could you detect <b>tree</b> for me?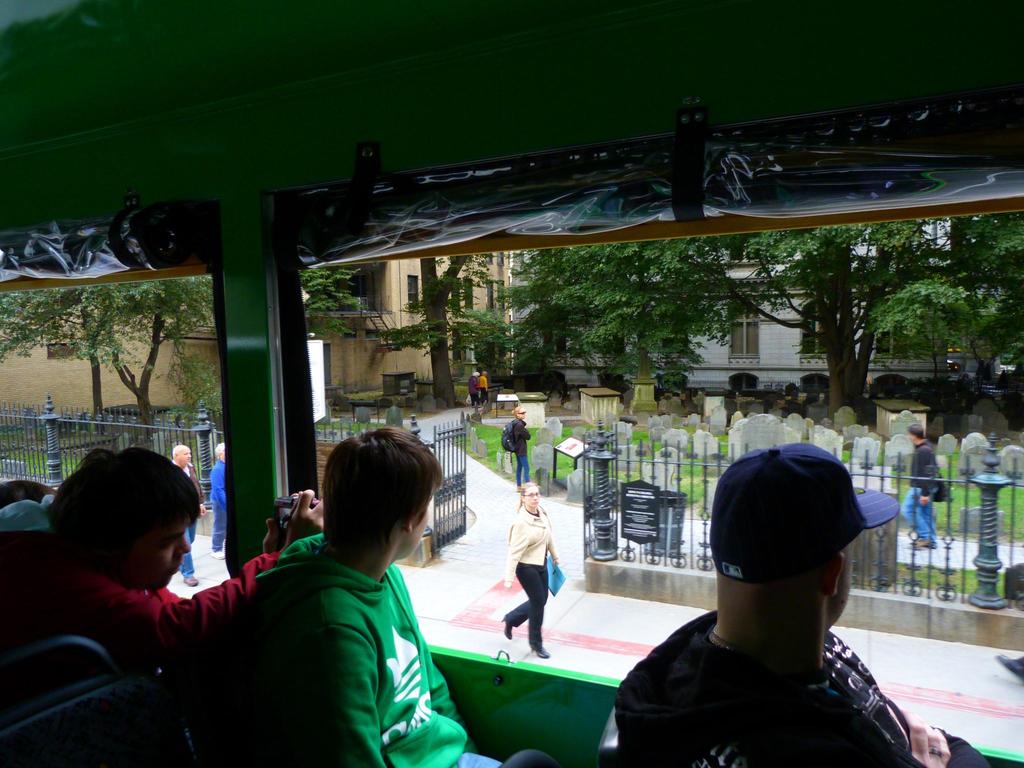
Detection result: Rect(861, 278, 991, 380).
